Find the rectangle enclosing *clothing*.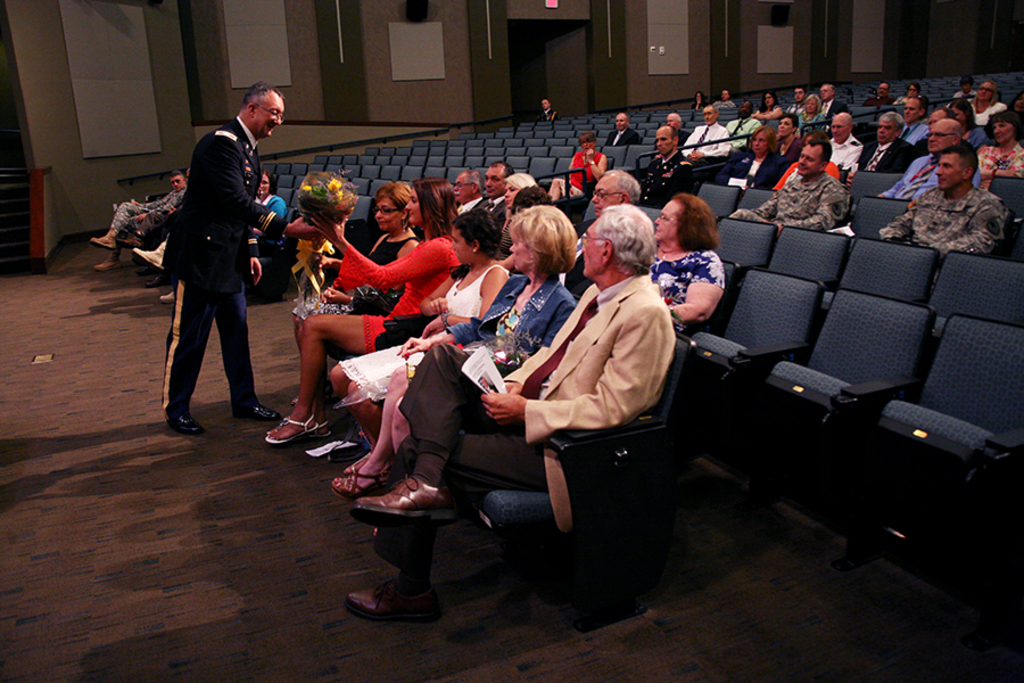
629:143:702:198.
